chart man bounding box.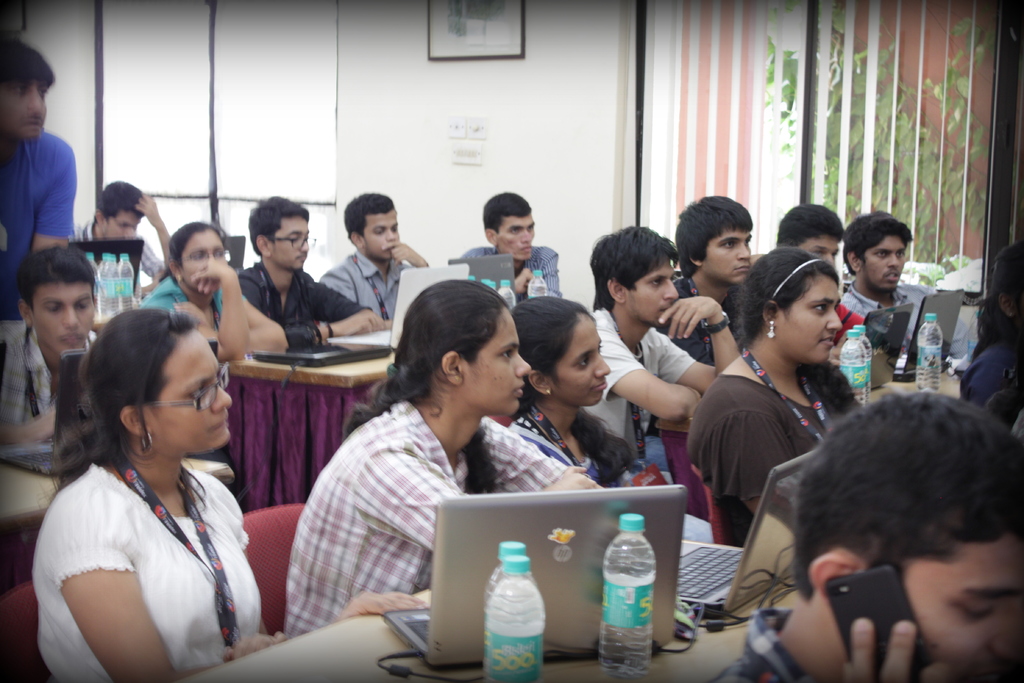
Charted: <bbox>586, 222, 755, 462</bbox>.
